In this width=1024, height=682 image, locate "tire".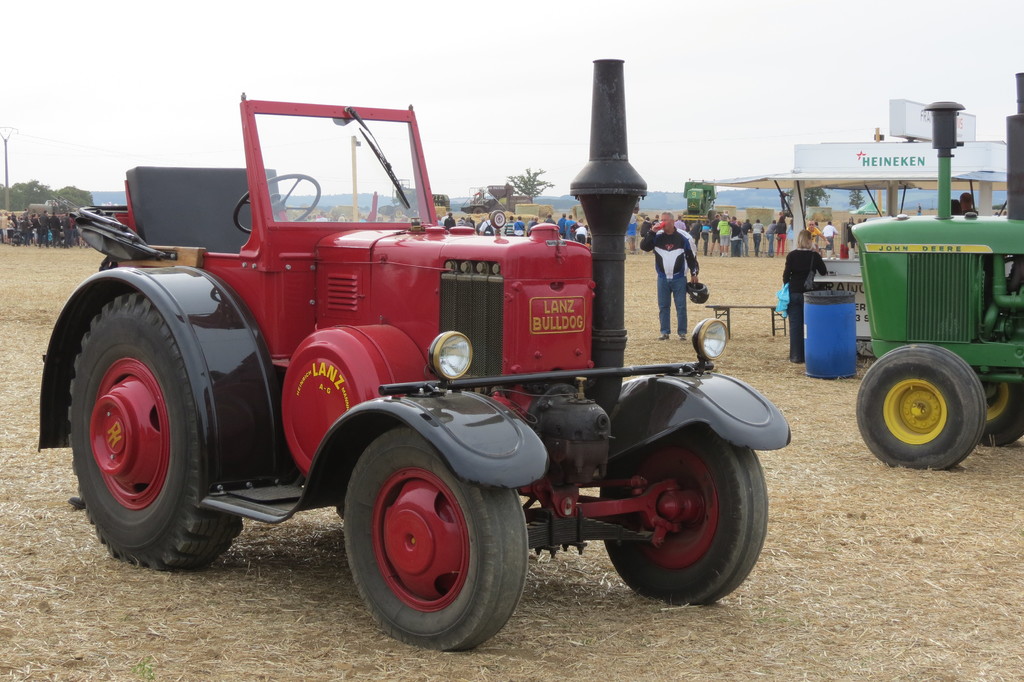
Bounding box: box=[67, 291, 238, 569].
